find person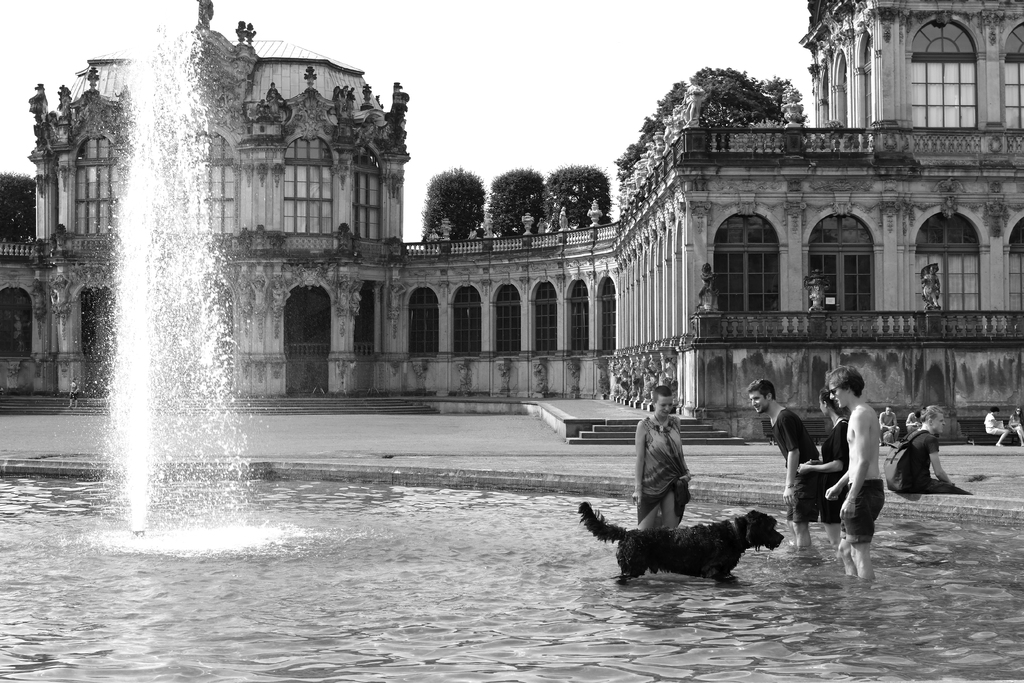
box=[336, 85, 348, 115]
